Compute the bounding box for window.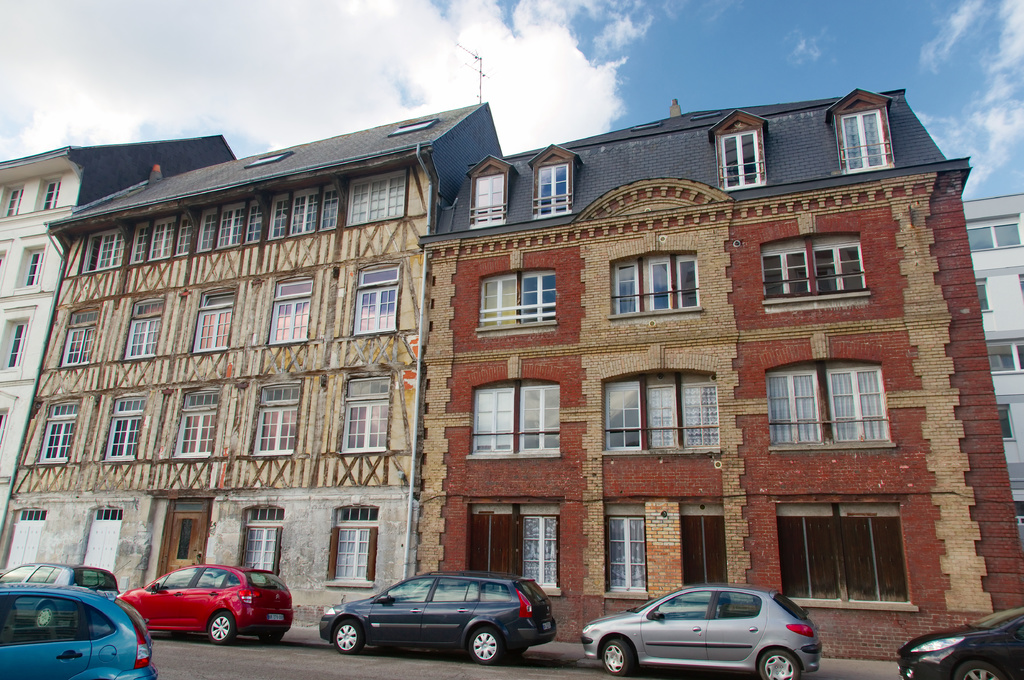
538/163/570/218.
